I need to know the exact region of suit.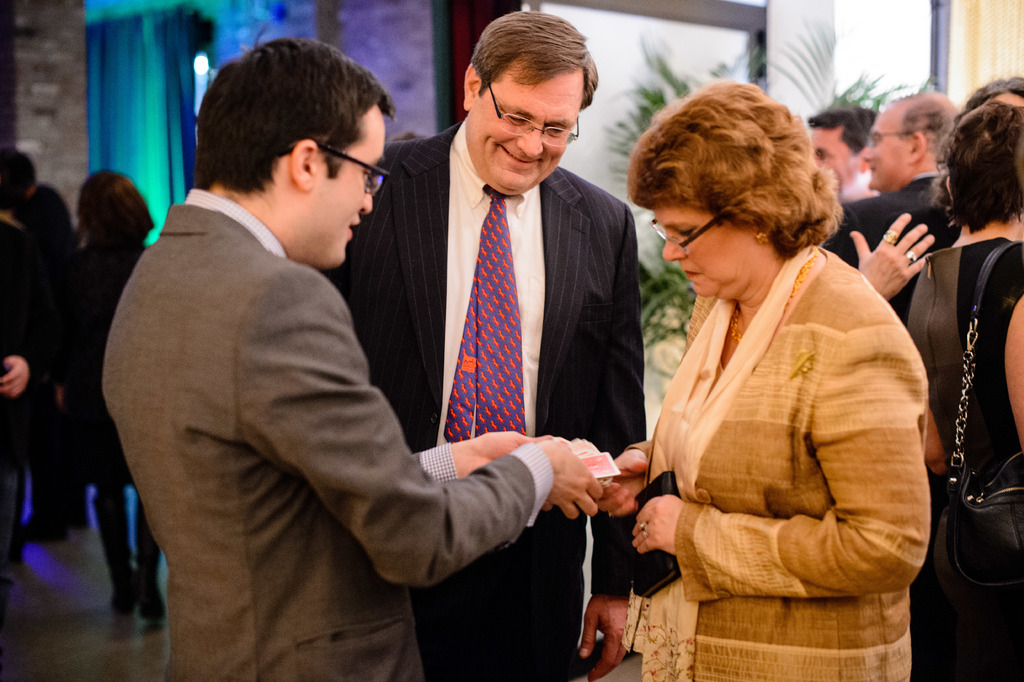
Region: bbox=[820, 173, 963, 332].
